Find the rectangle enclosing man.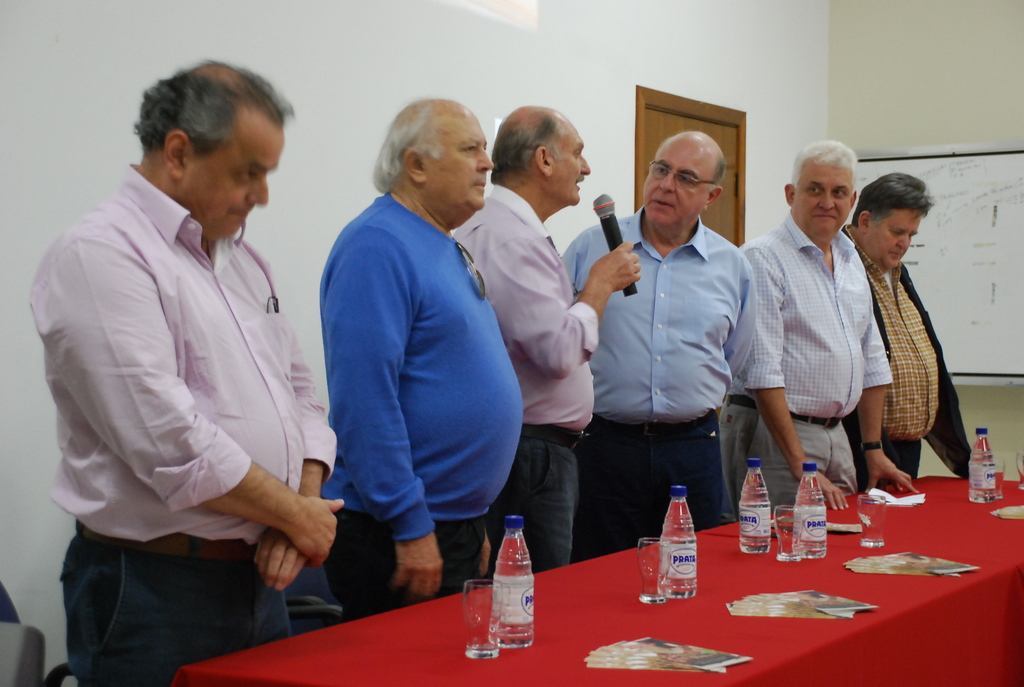
555,130,760,561.
